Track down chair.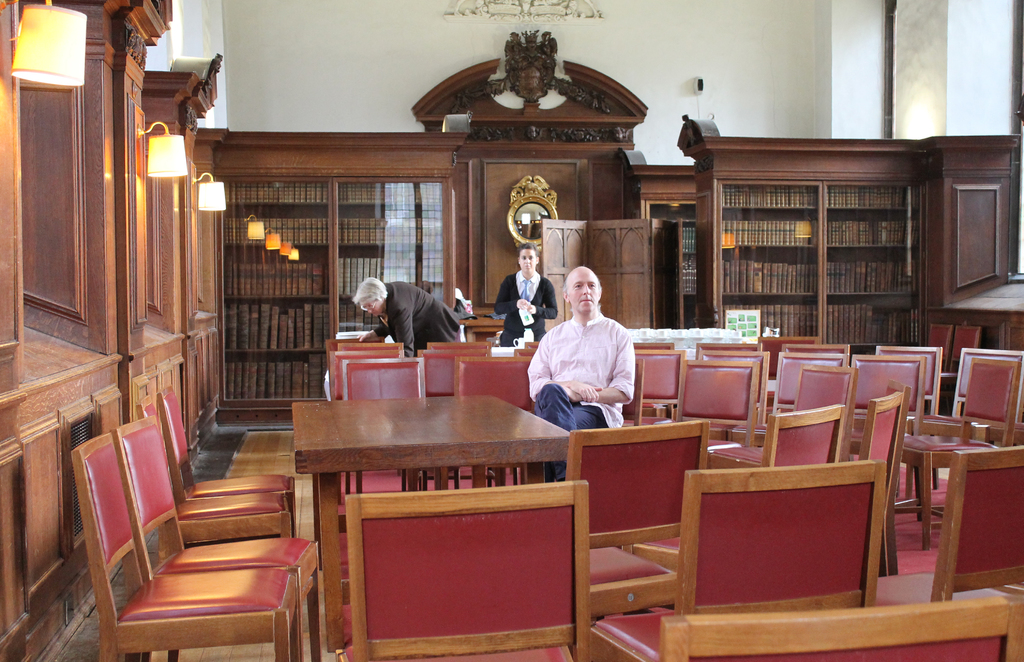
Tracked to l=452, t=357, r=541, b=490.
